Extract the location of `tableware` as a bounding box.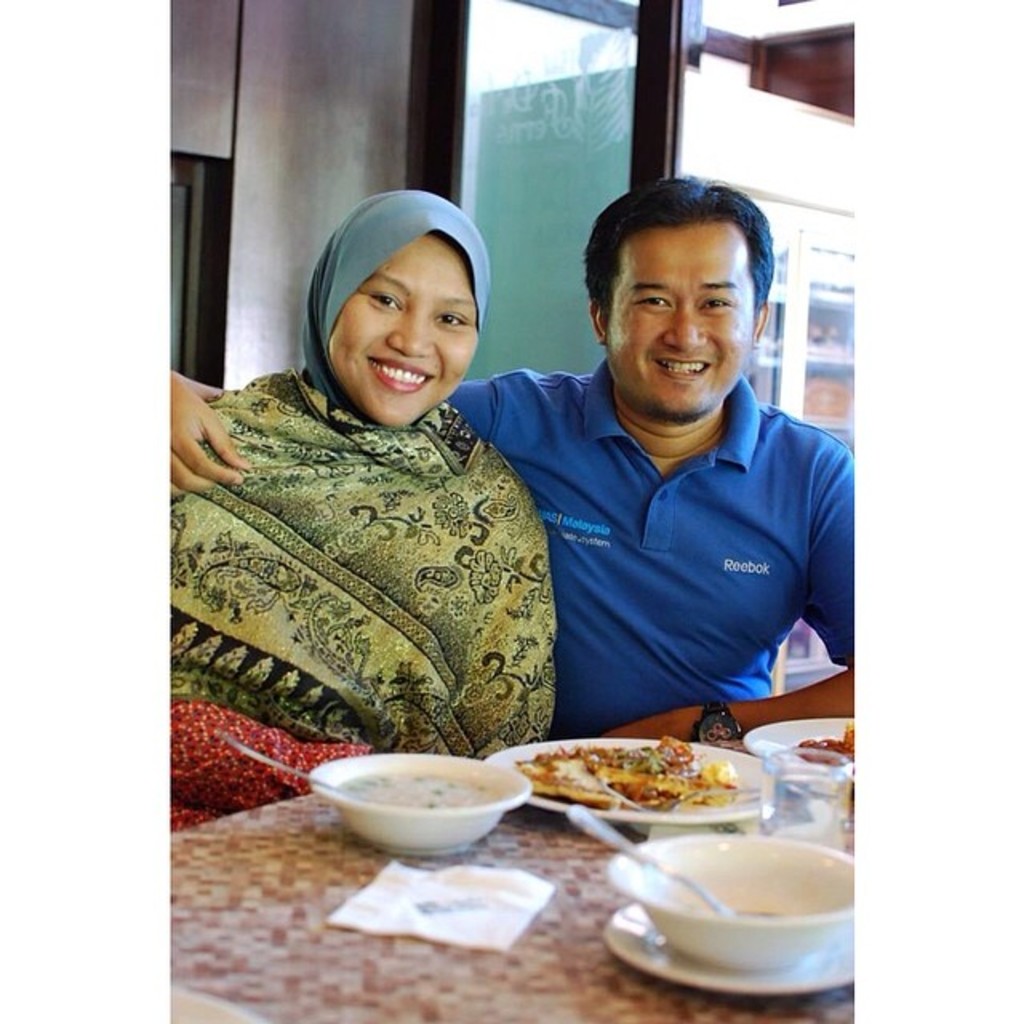
Rect(565, 798, 770, 918).
